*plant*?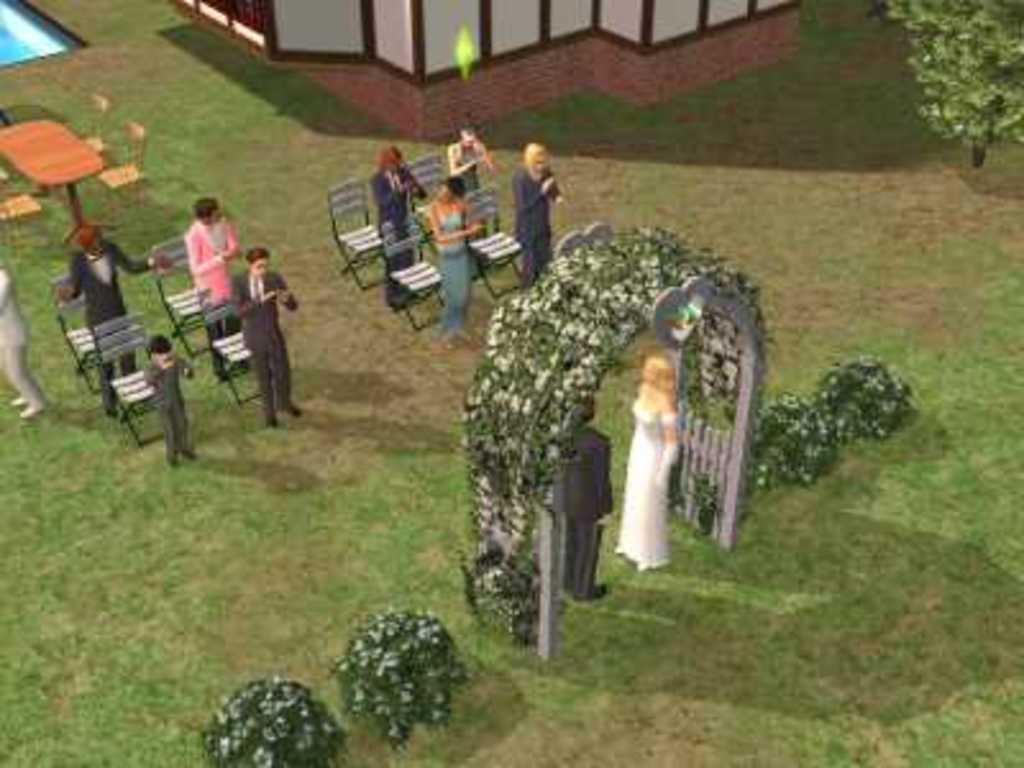
bbox=[438, 184, 714, 648]
